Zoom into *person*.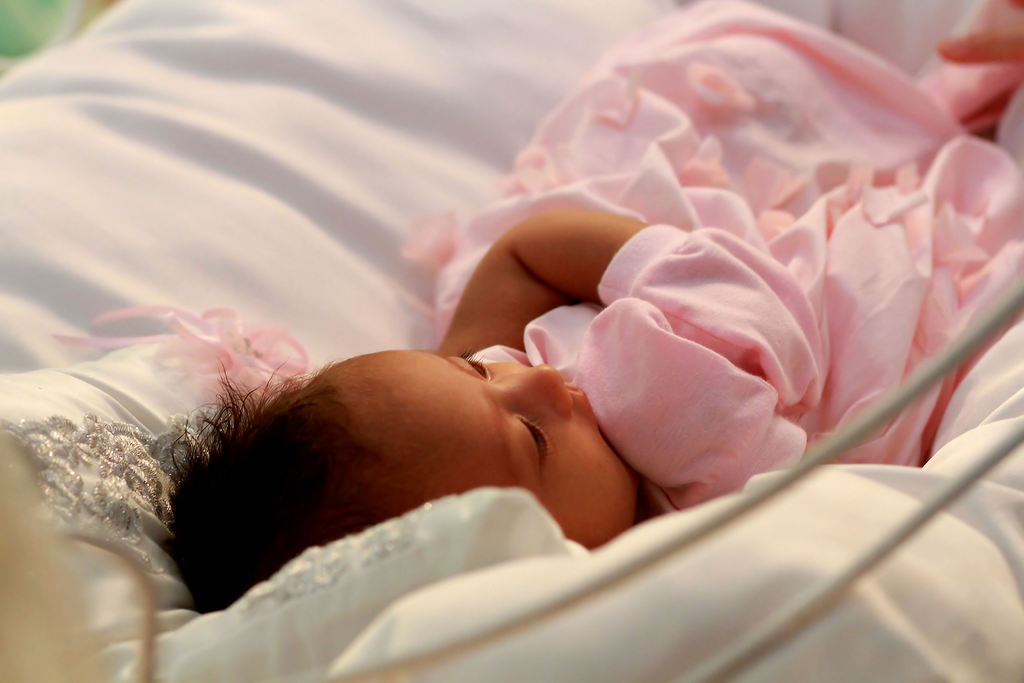
Zoom target: Rect(152, 0, 1023, 617).
